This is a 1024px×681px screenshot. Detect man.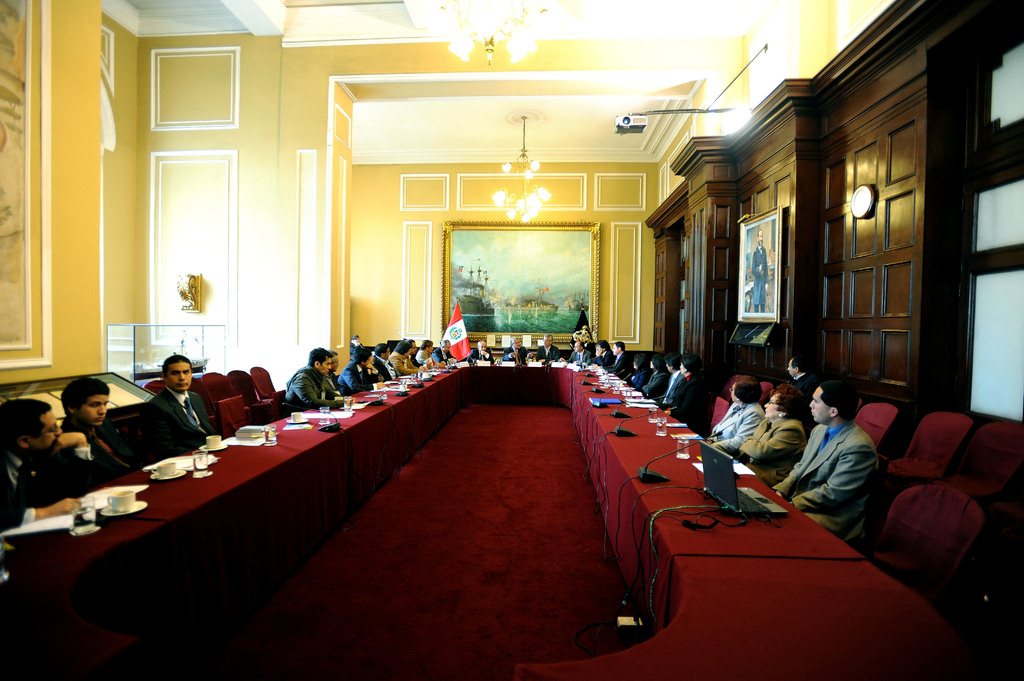
detection(783, 349, 819, 405).
